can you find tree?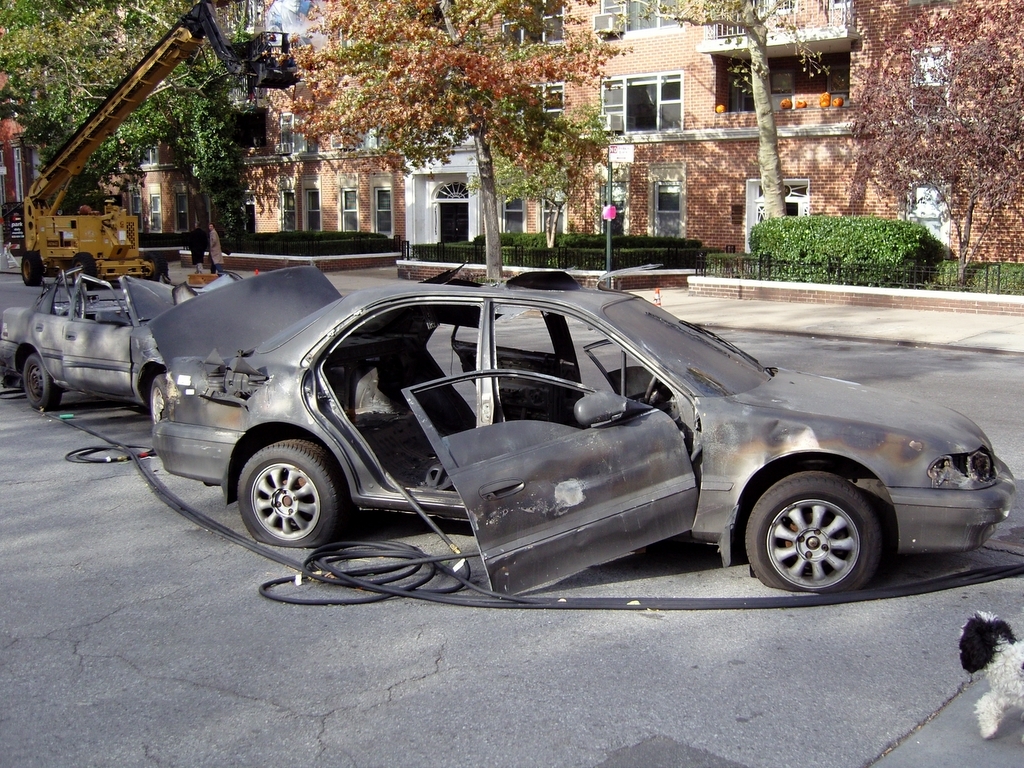
Yes, bounding box: 287:0:649:292.
